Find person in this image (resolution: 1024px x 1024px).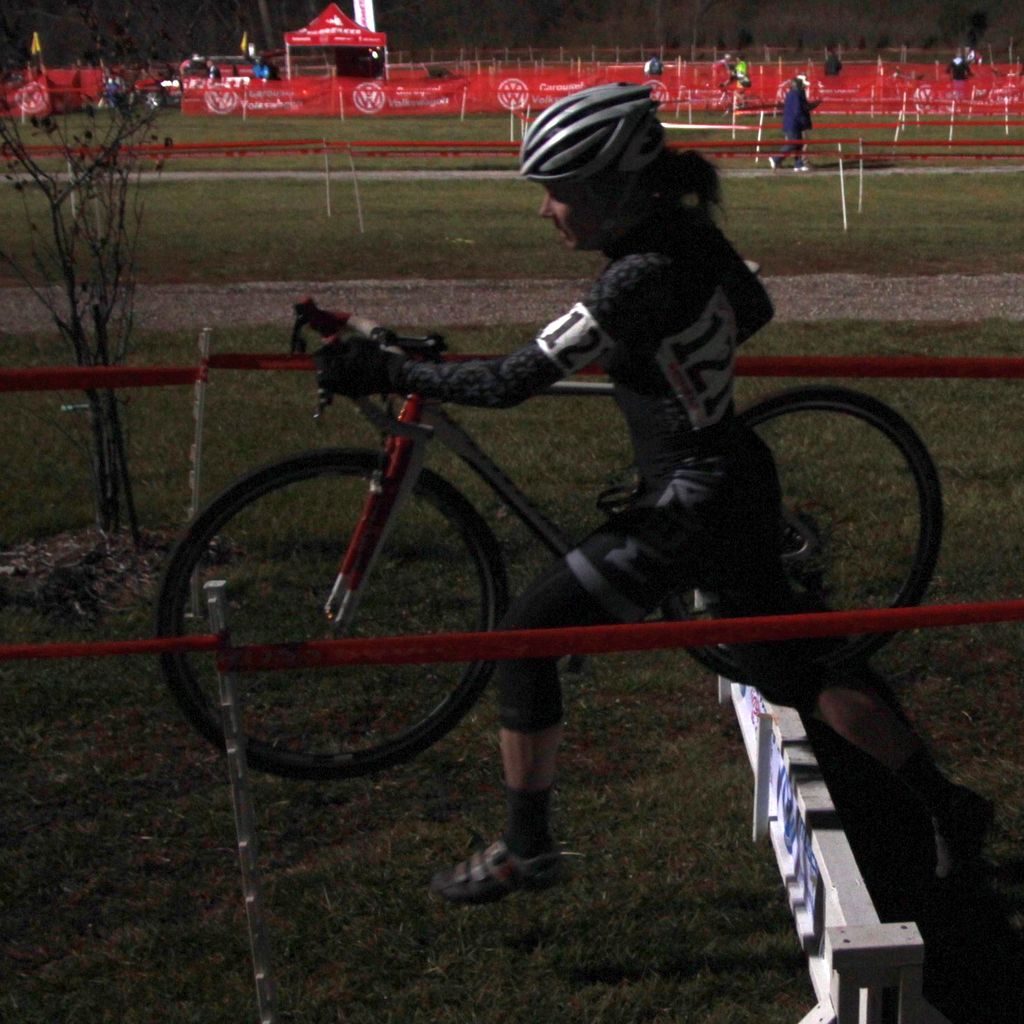
186/43/214/80.
